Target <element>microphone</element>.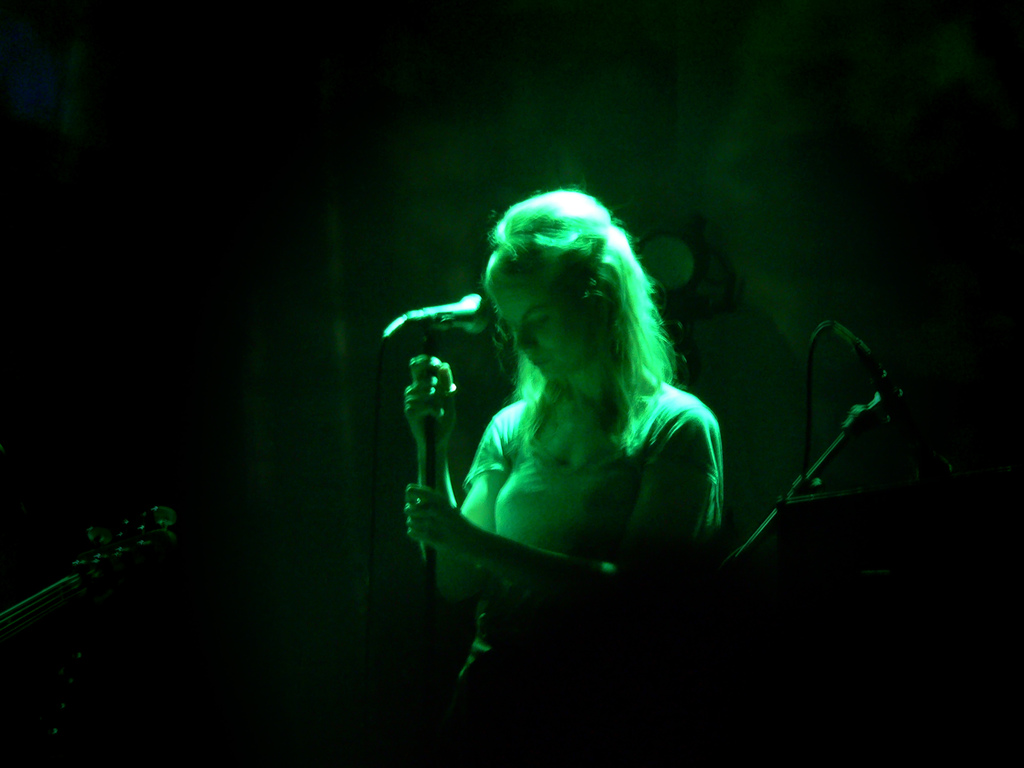
Target region: 366:288:499:348.
